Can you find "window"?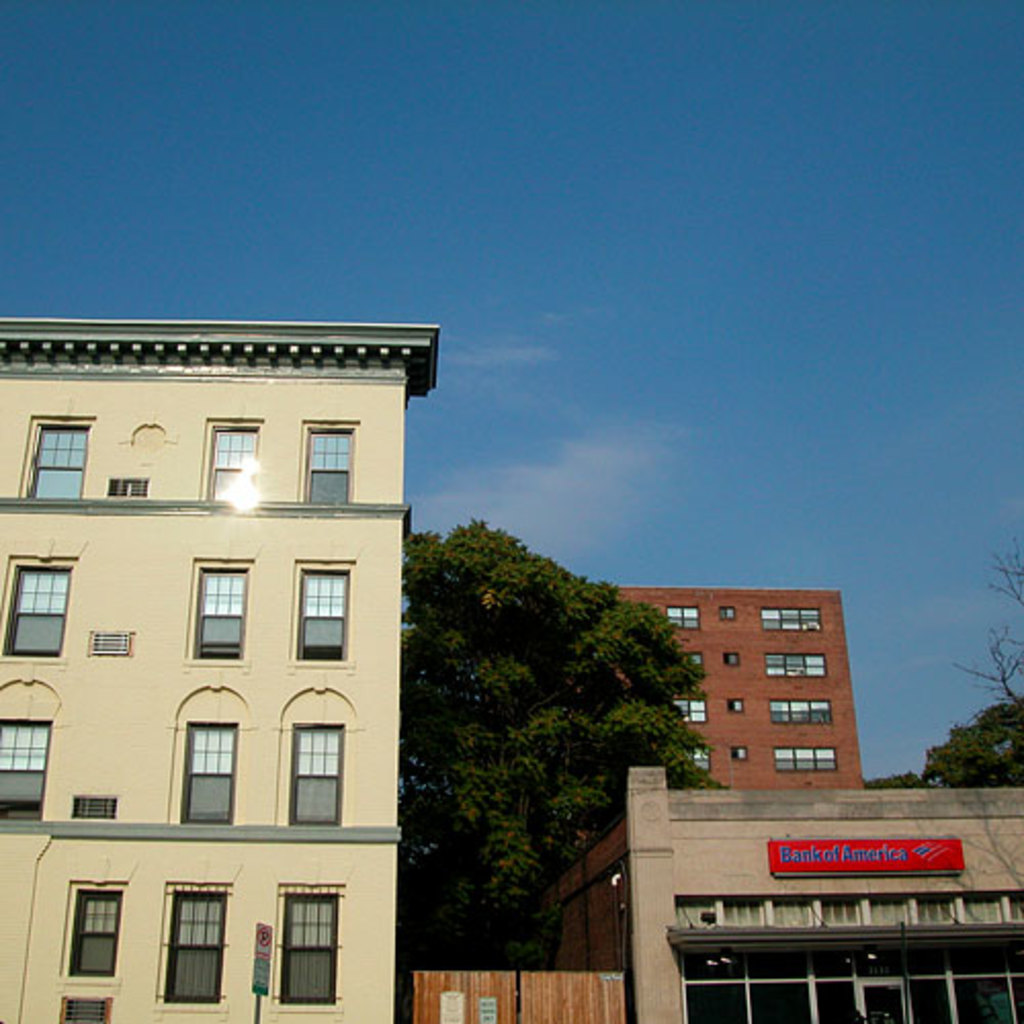
Yes, bounding box: bbox=(33, 422, 98, 506).
